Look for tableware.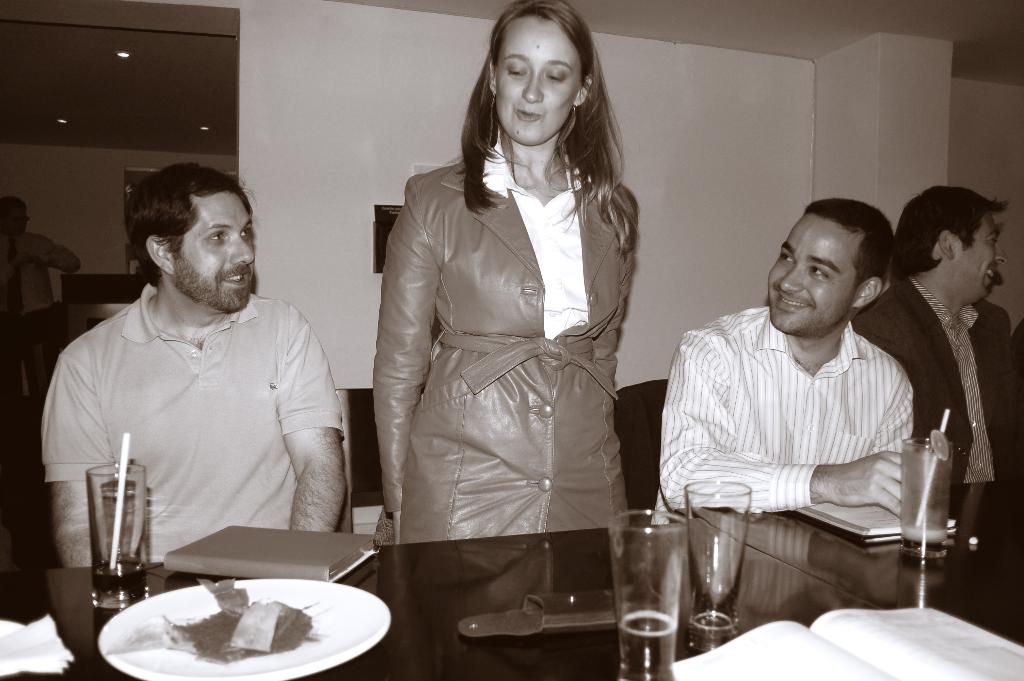
Found: [684, 478, 750, 630].
